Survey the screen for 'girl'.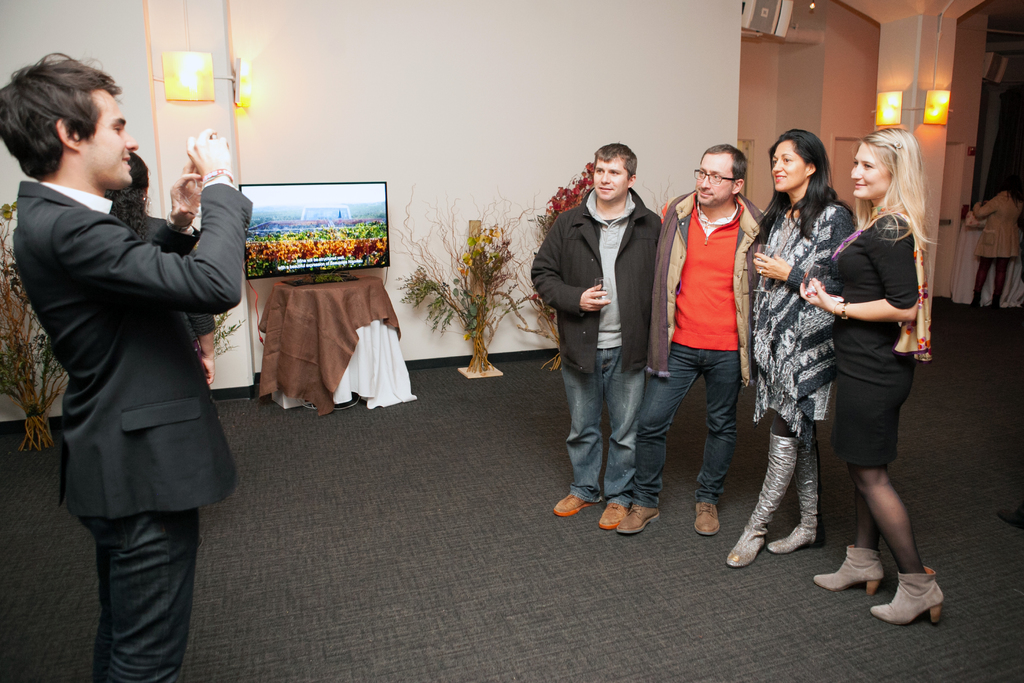
Survey found: x1=801, y1=128, x2=945, y2=629.
